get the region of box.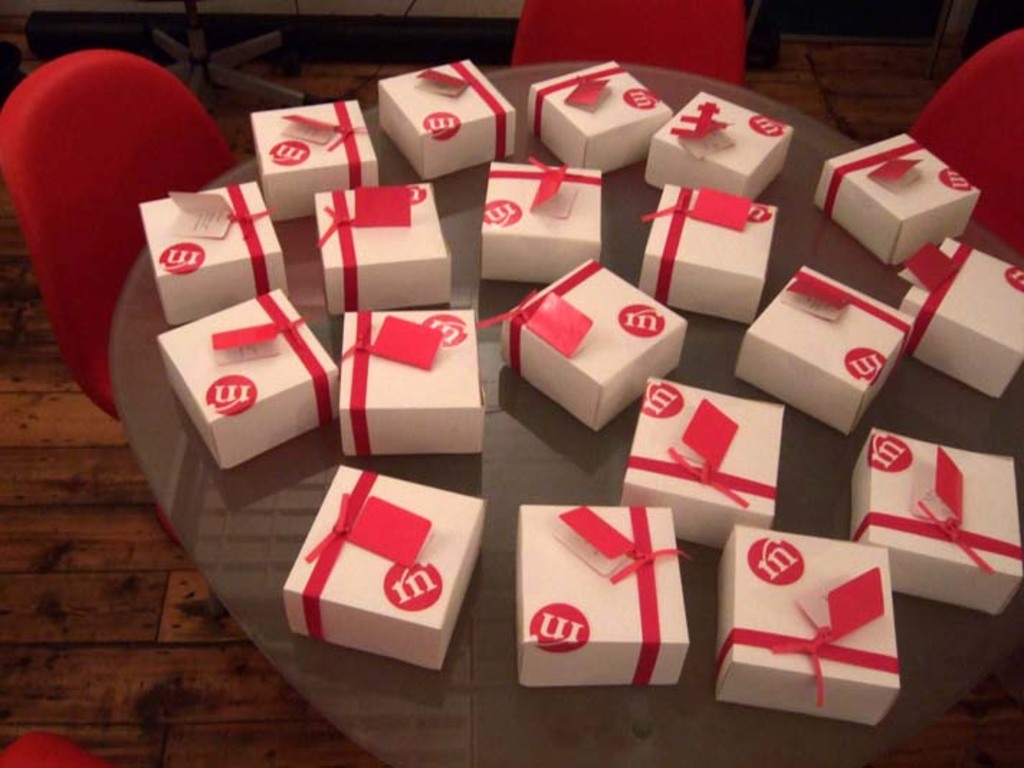
l=528, t=59, r=670, b=167.
